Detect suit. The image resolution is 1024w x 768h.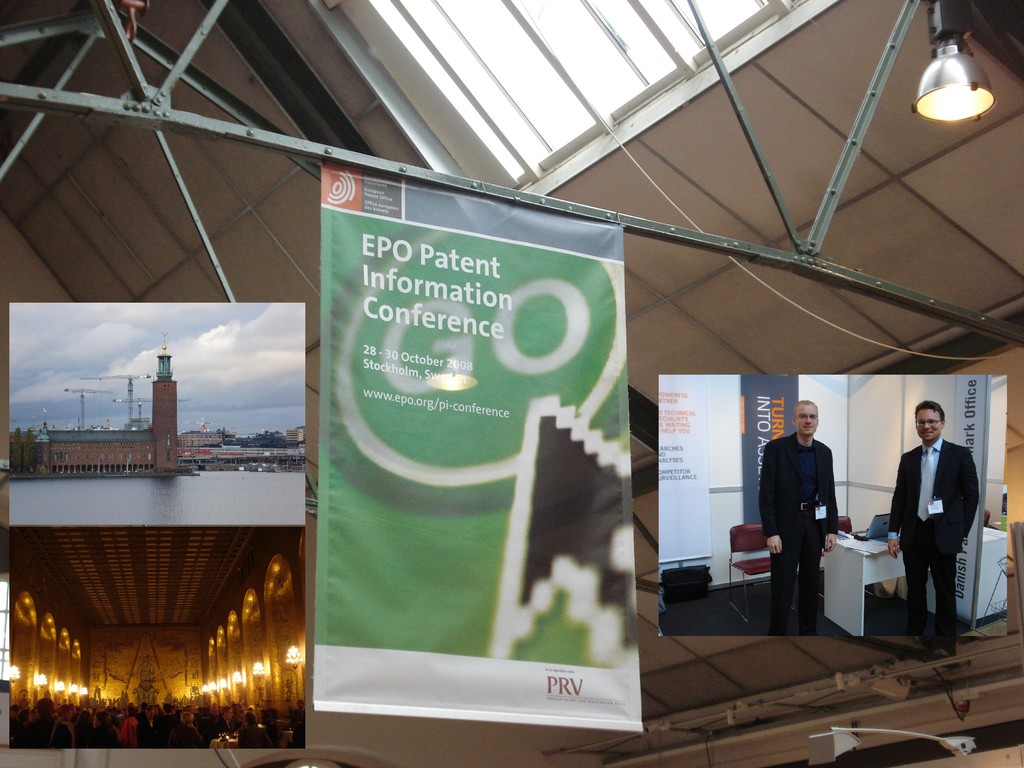
[888,415,992,644].
